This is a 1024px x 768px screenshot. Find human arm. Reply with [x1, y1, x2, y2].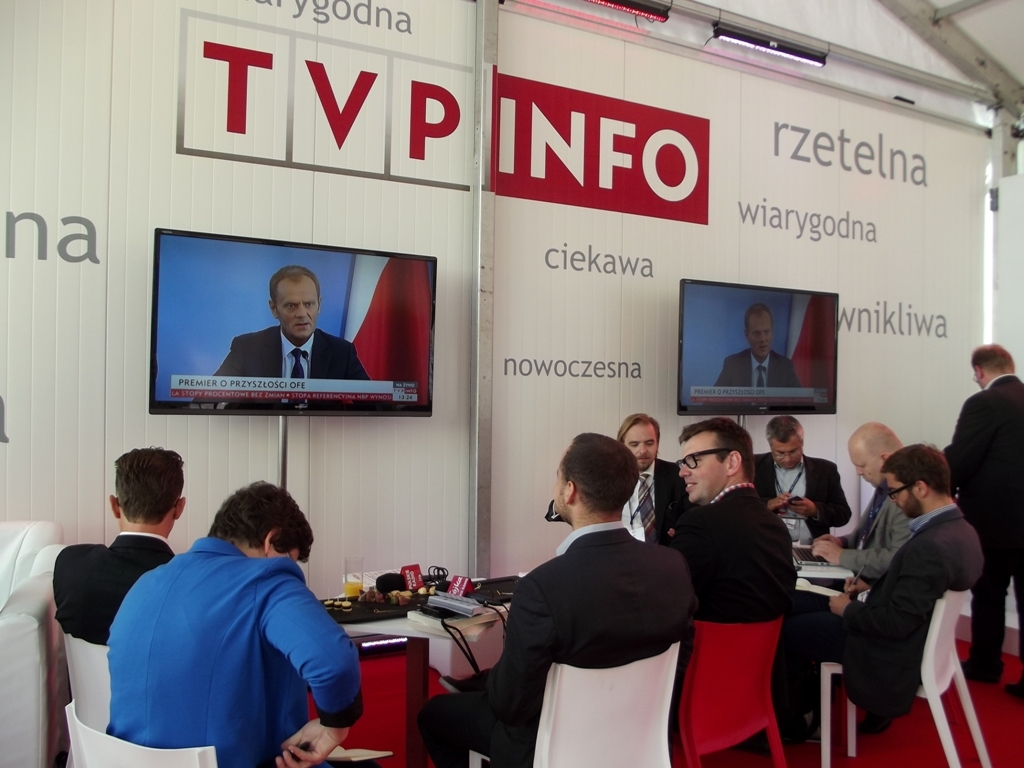
[276, 604, 342, 745].
